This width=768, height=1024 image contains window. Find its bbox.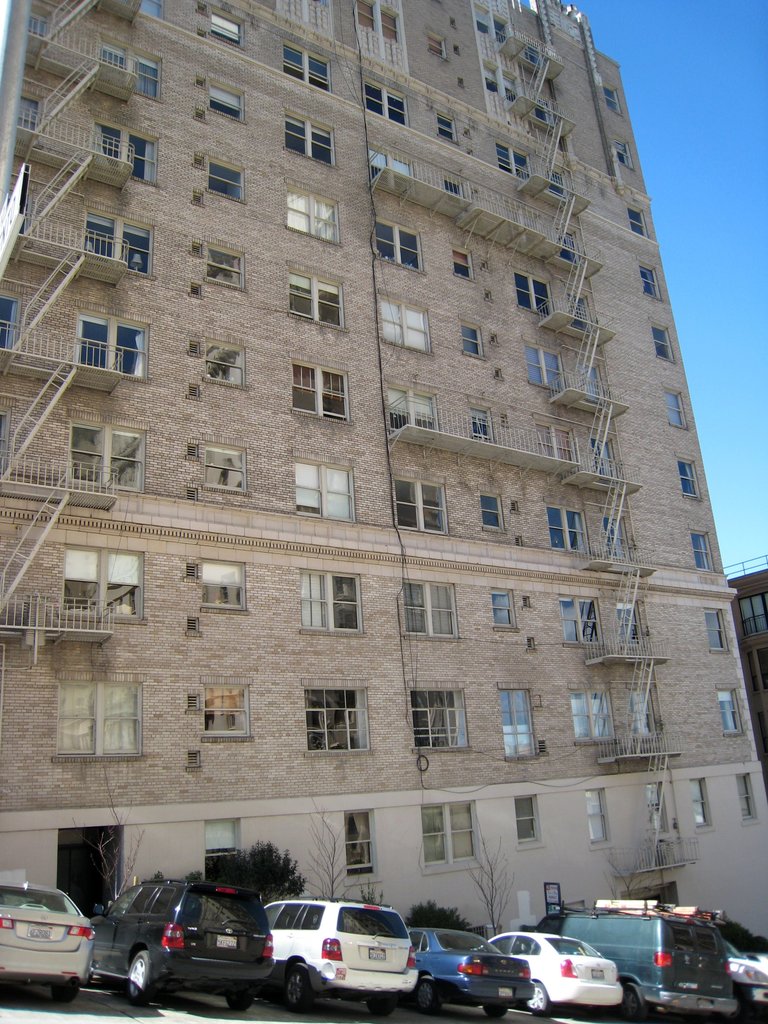
[55,540,143,624].
